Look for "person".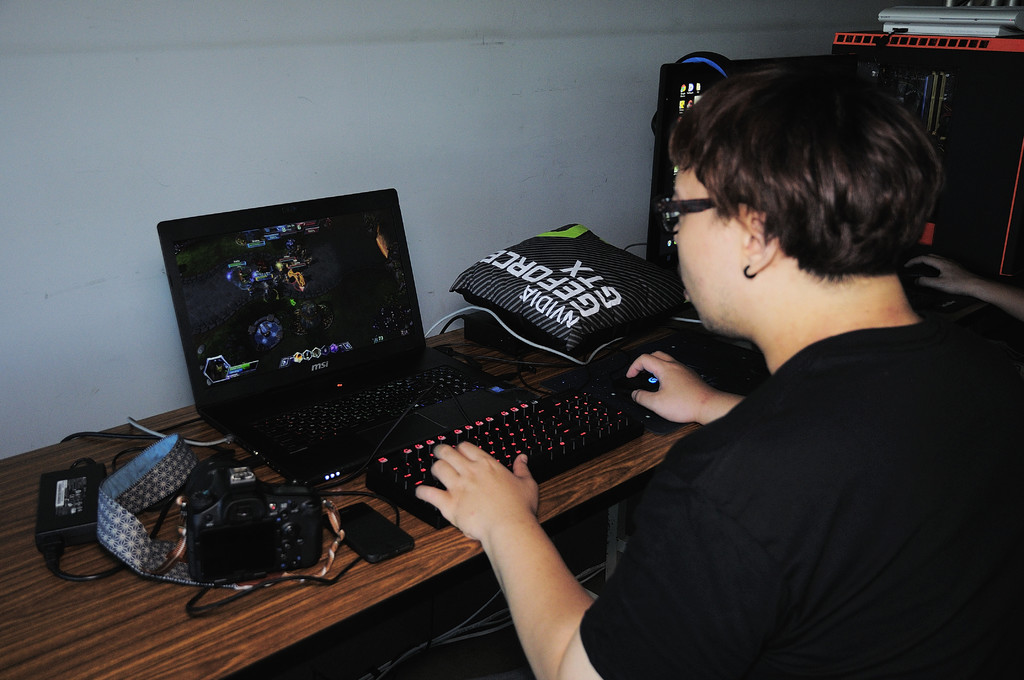
Found: <region>521, 24, 996, 676</region>.
